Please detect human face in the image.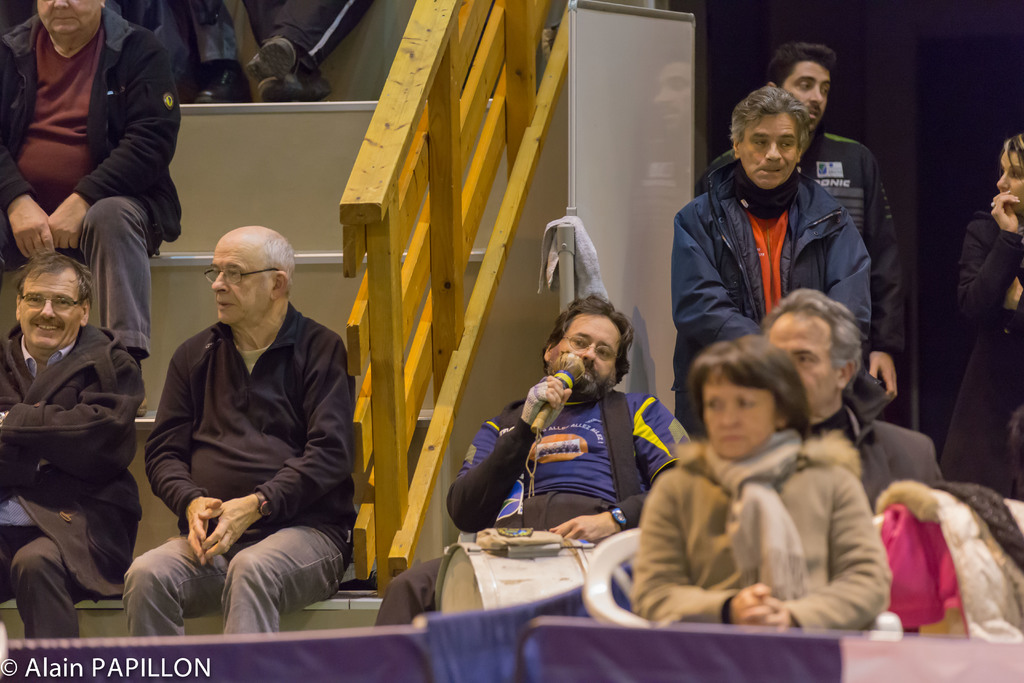
[x1=734, y1=115, x2=799, y2=189].
